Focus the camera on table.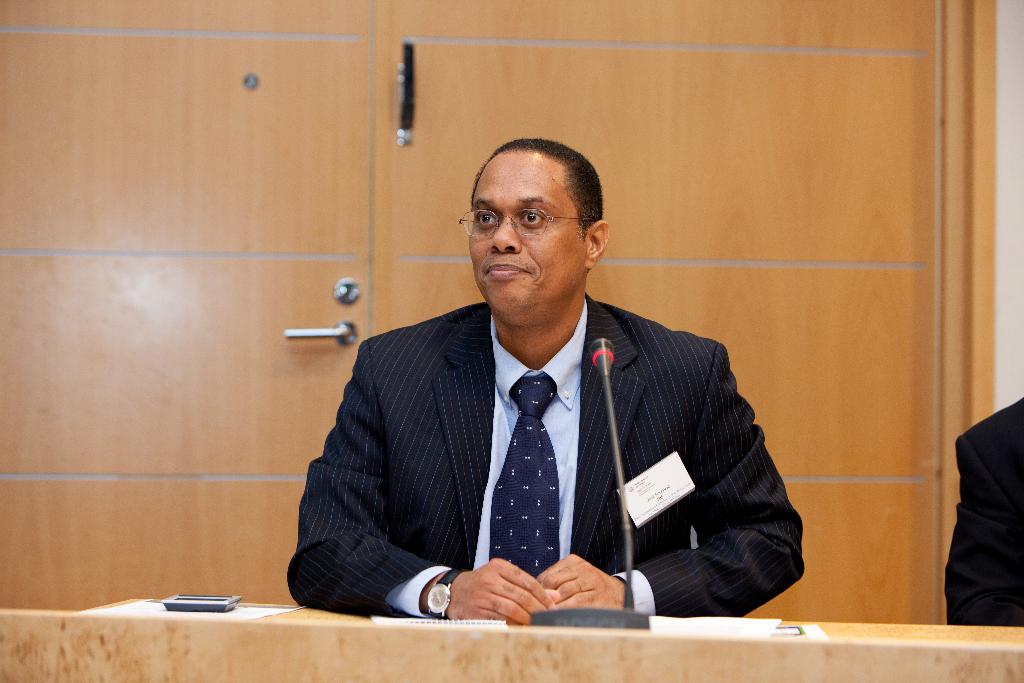
Focus region: detection(0, 593, 1023, 682).
